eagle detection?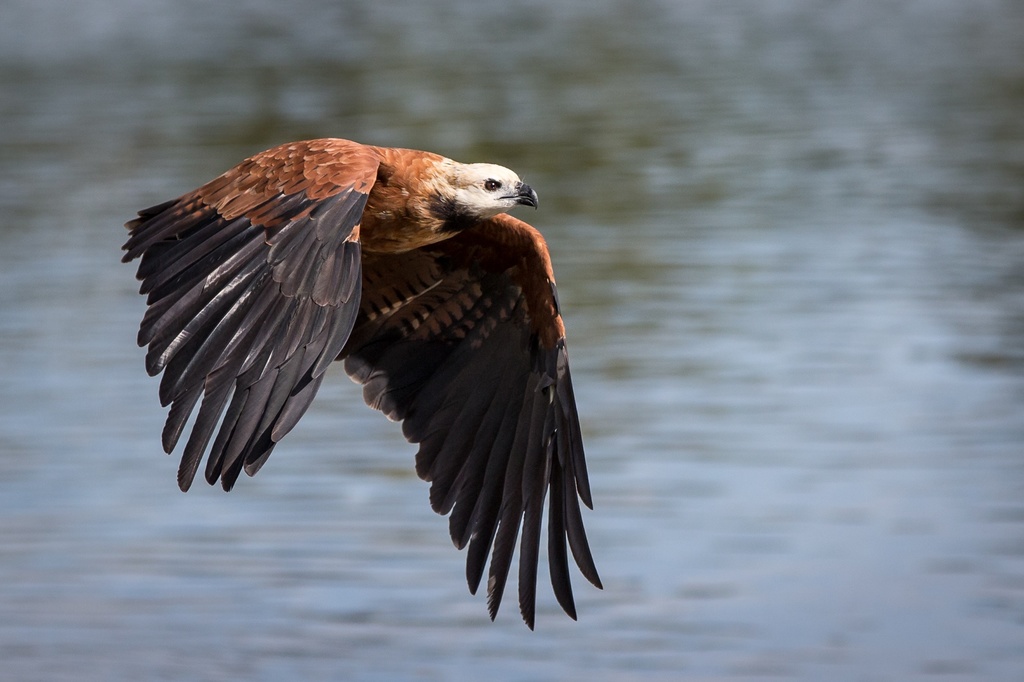
box=[120, 136, 606, 627]
